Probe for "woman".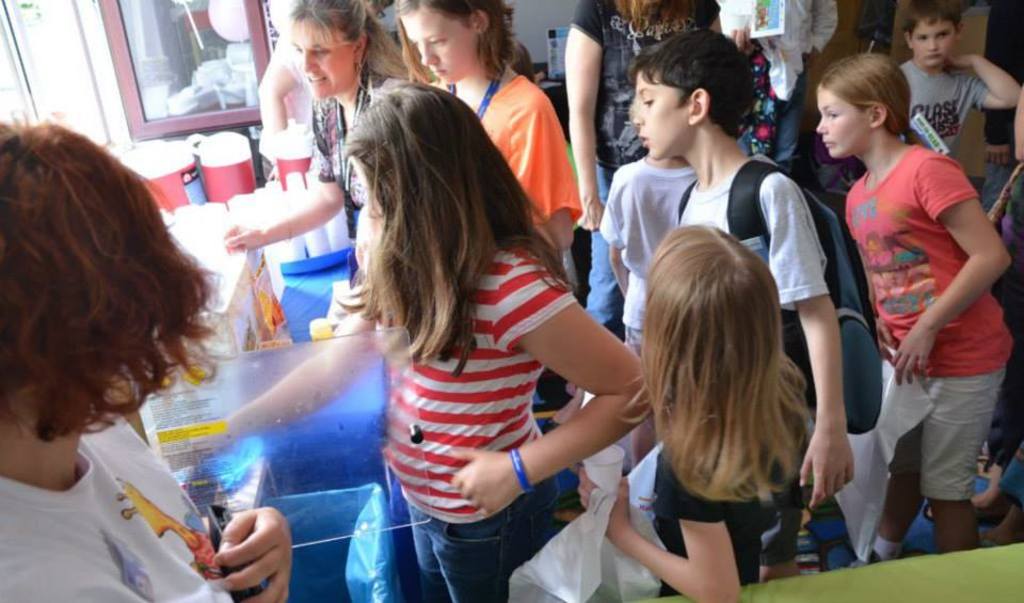
Probe result: bbox=(284, 41, 641, 601).
